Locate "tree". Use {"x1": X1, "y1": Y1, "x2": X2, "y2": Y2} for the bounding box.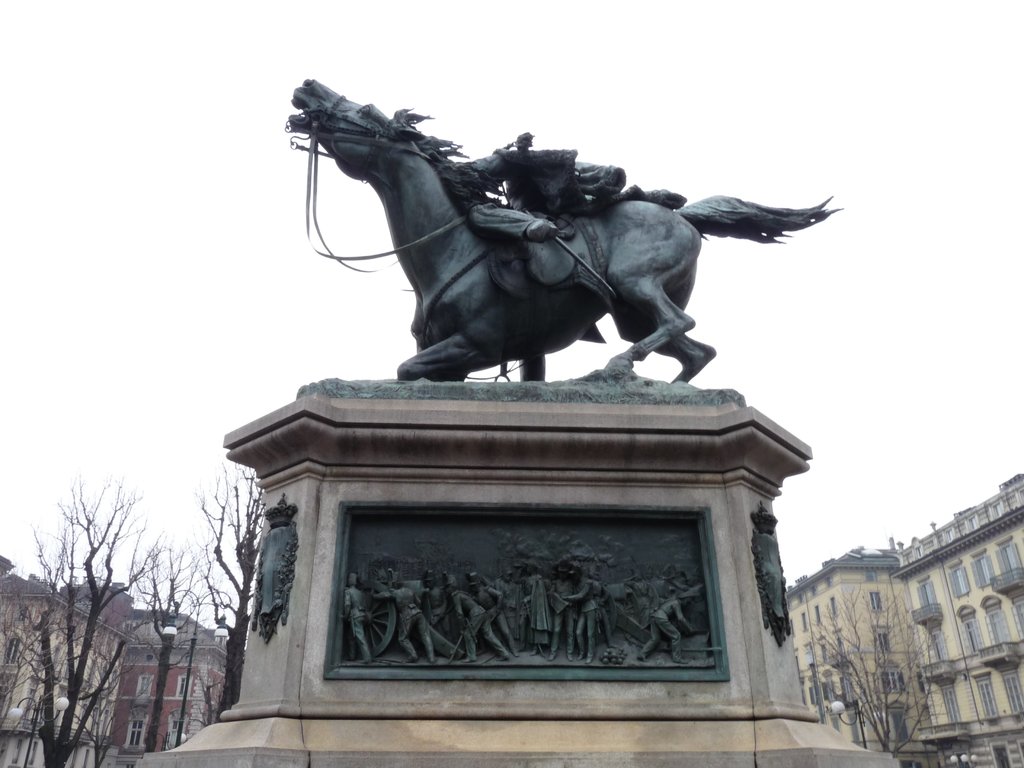
{"x1": 792, "y1": 576, "x2": 956, "y2": 767}.
